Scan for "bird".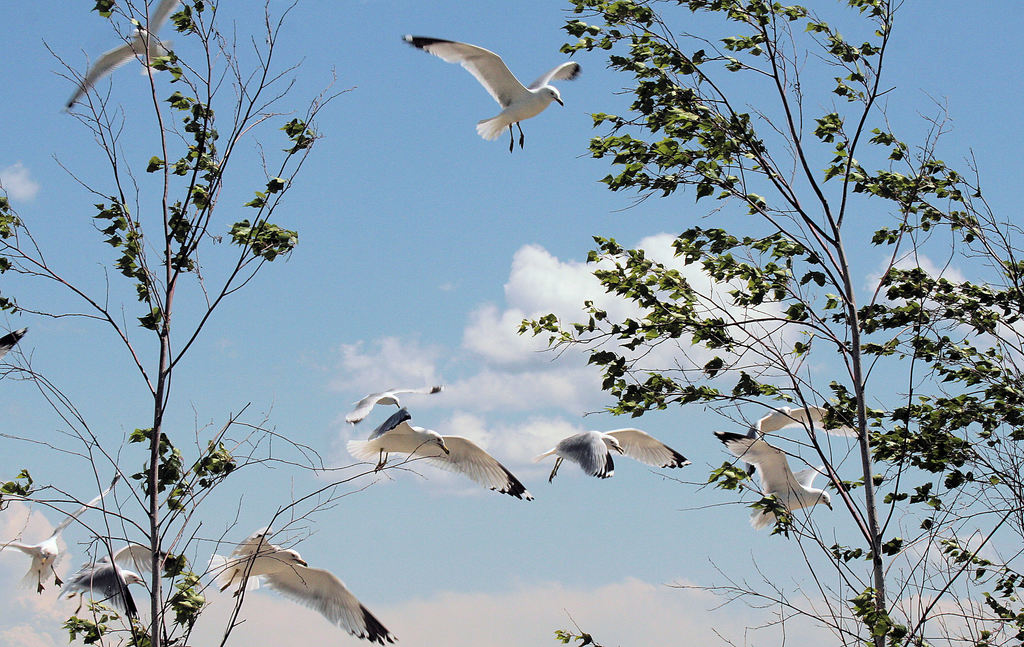
Scan result: BBox(0, 472, 117, 598).
